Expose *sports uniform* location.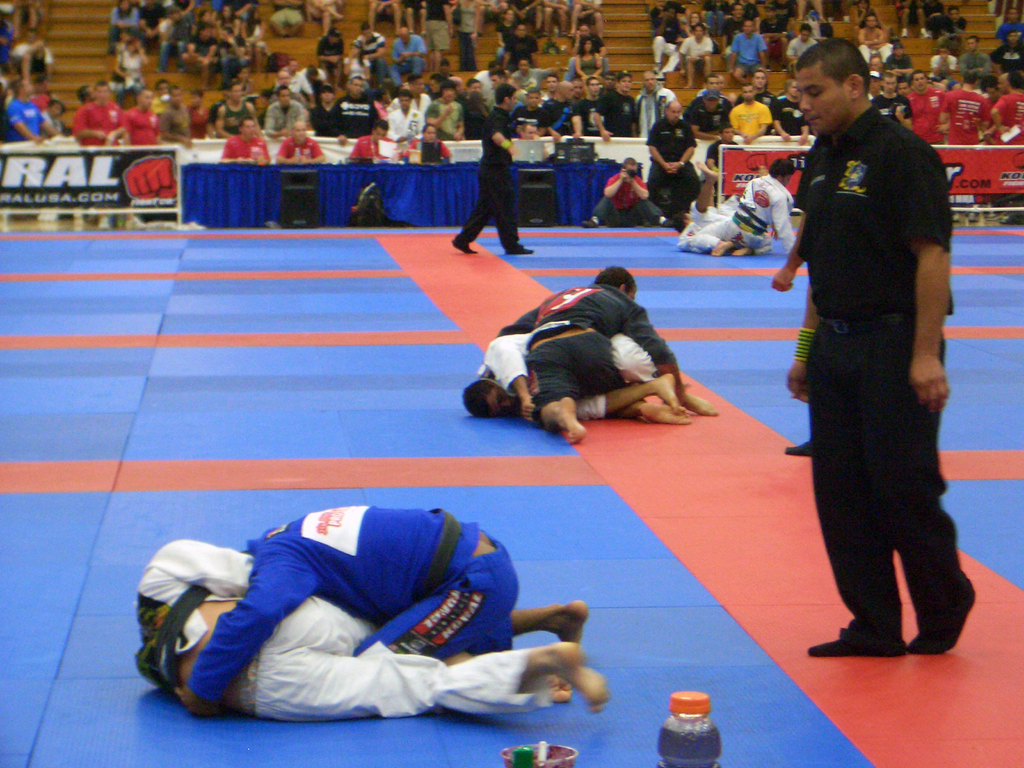
Exposed at [x1=680, y1=195, x2=757, y2=252].
